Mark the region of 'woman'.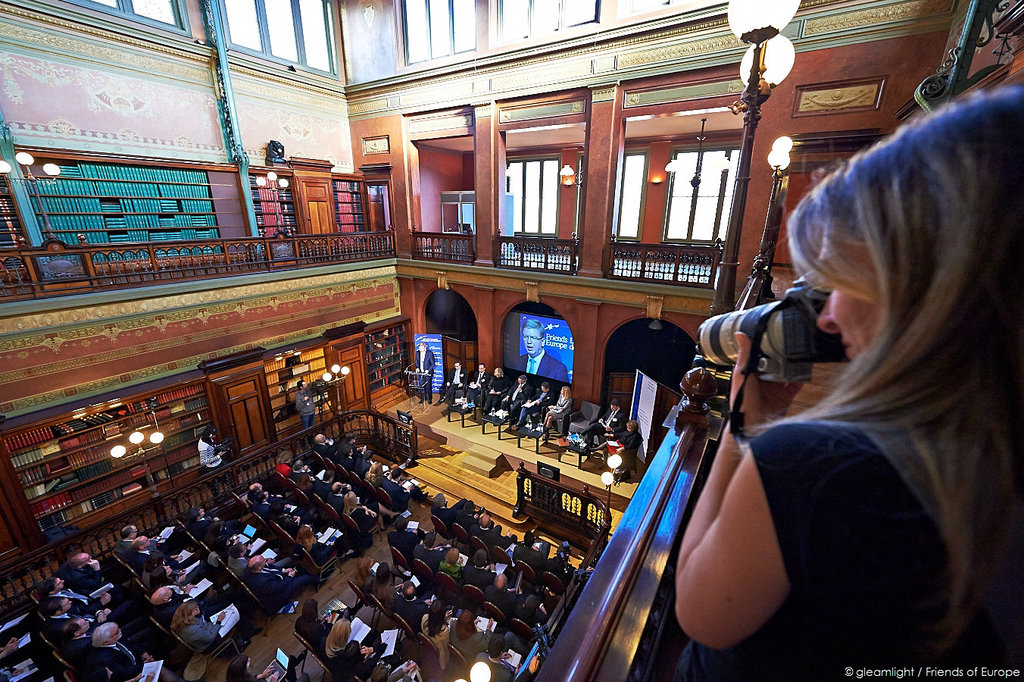
Region: bbox(143, 567, 215, 596).
